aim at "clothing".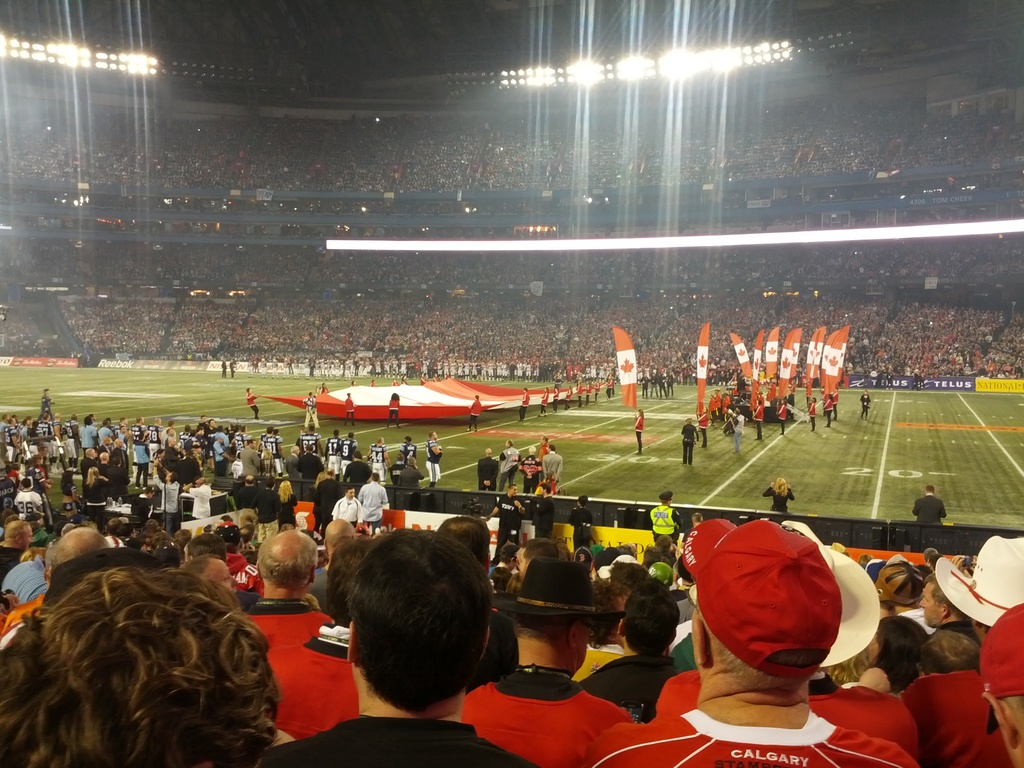
Aimed at box(580, 708, 915, 767).
